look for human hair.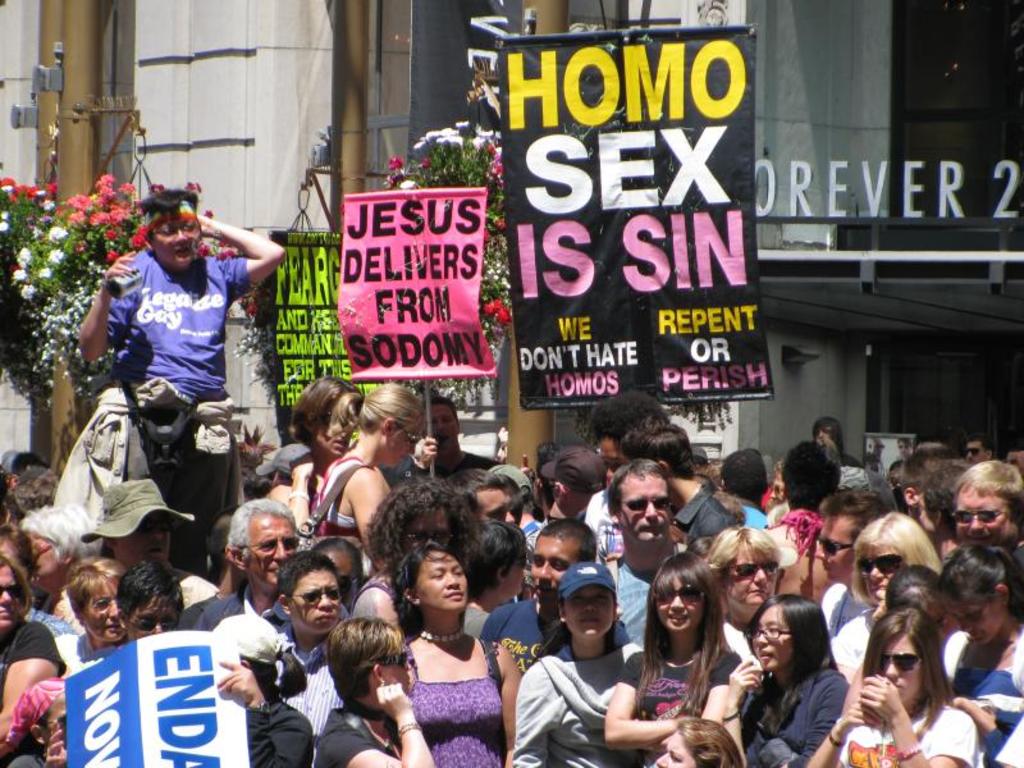
Found: (630, 420, 695, 477).
